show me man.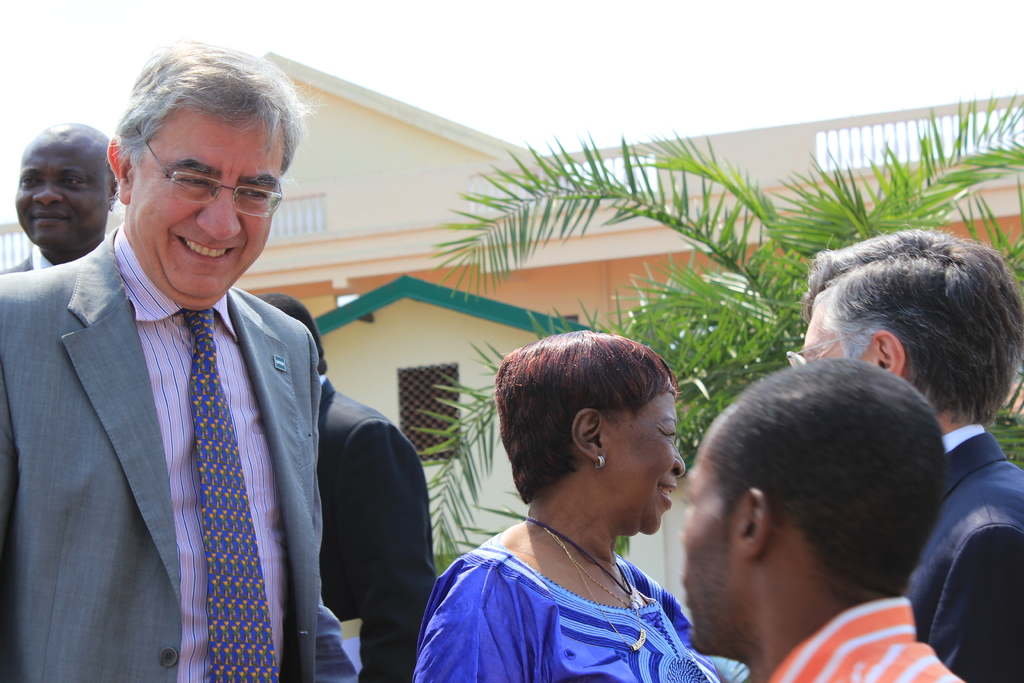
man is here: Rect(784, 229, 1023, 682).
